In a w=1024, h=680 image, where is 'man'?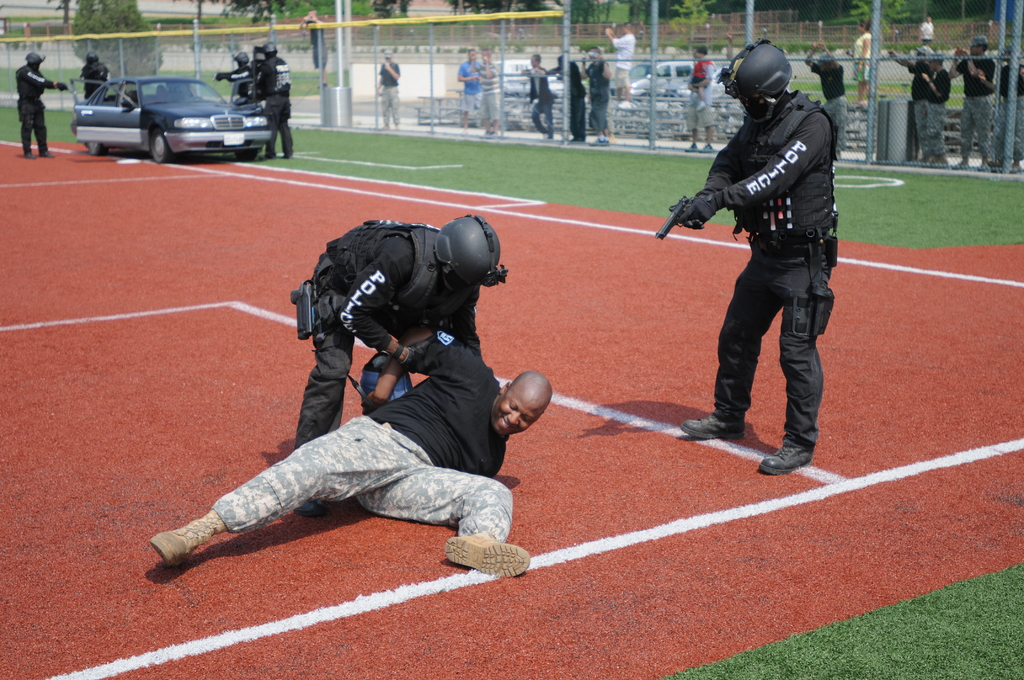
<bbox>797, 40, 844, 159</bbox>.
